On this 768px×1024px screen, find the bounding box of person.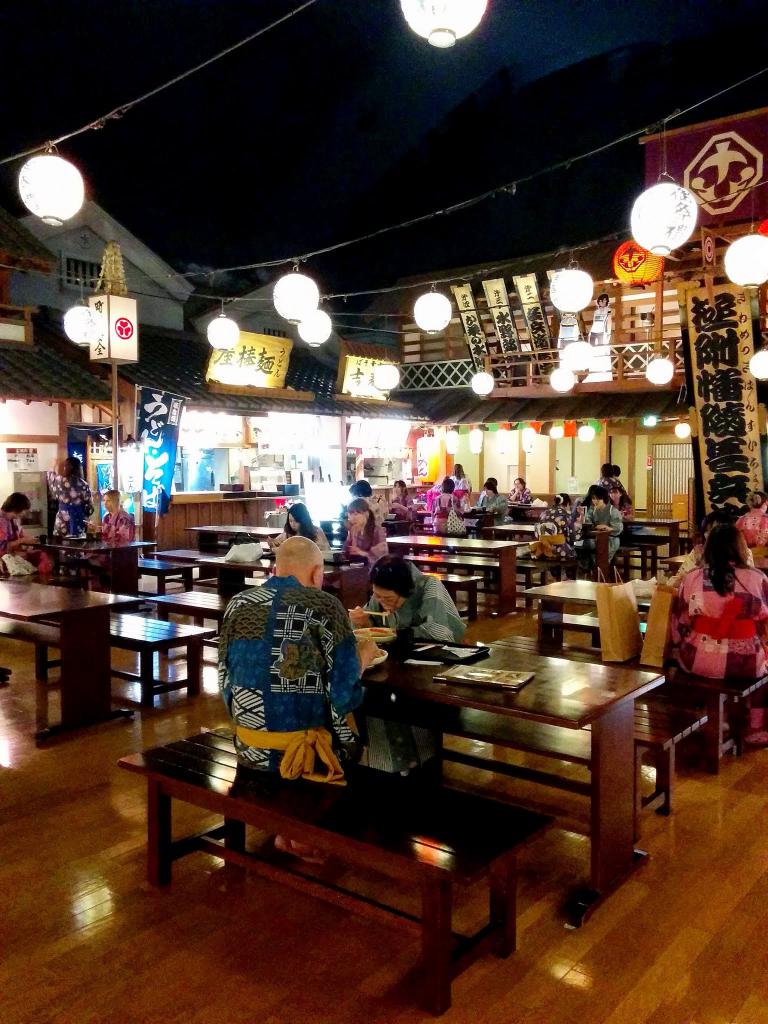
Bounding box: box=[509, 479, 530, 505].
